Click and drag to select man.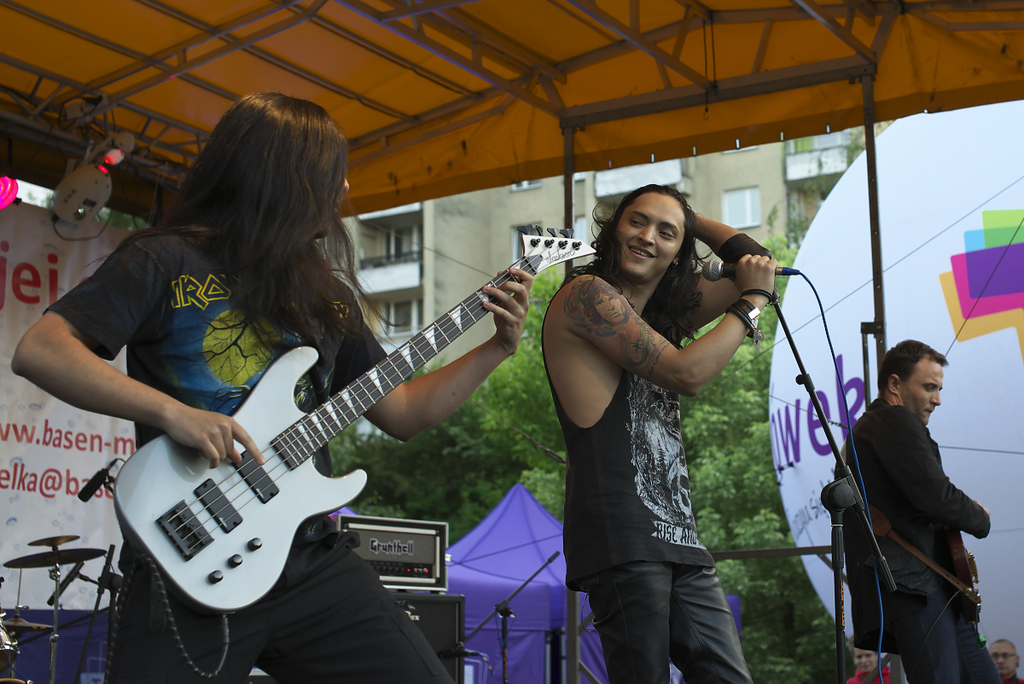
Selection: box(988, 637, 1023, 683).
